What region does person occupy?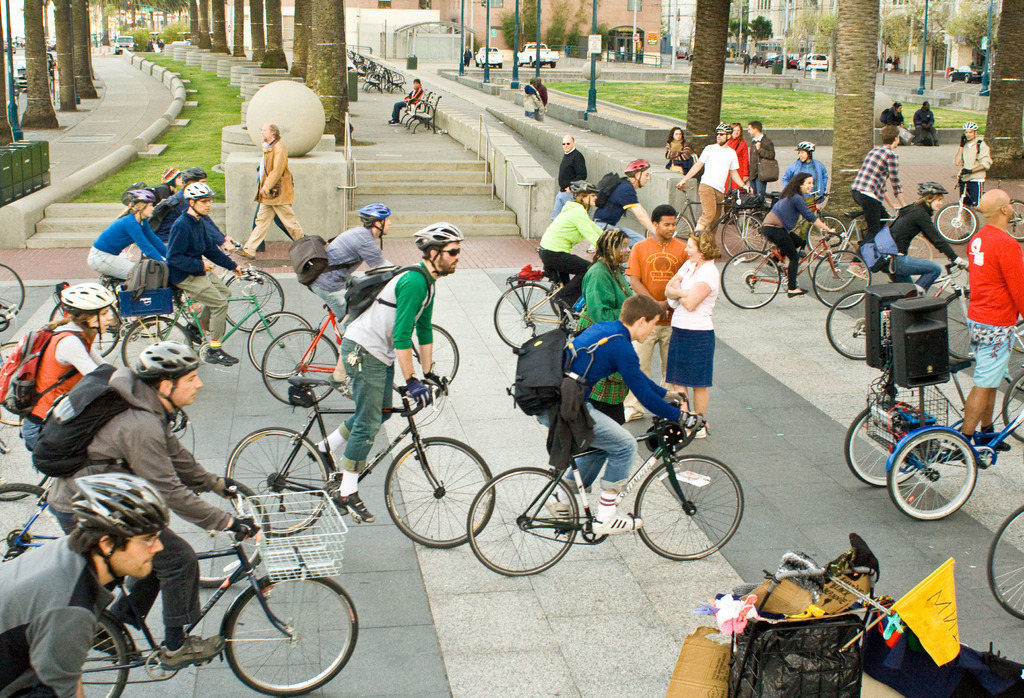
{"left": 307, "top": 223, "right": 465, "bottom": 525}.
